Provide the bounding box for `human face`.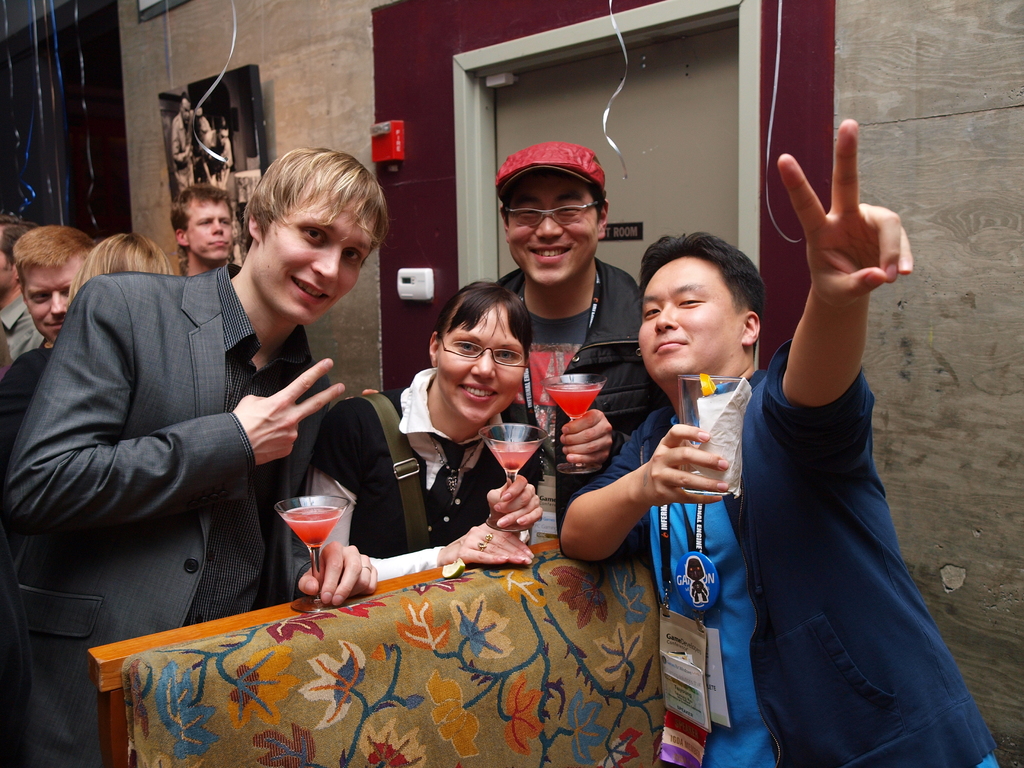
BBox(186, 199, 232, 261).
